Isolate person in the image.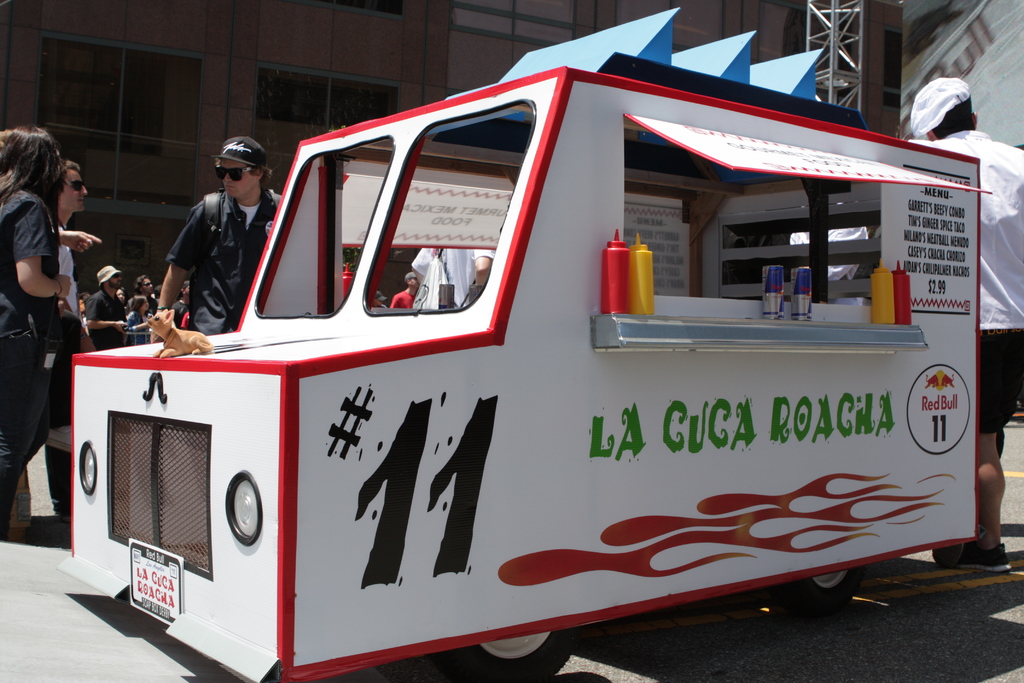
Isolated region: box=[151, 135, 255, 345].
